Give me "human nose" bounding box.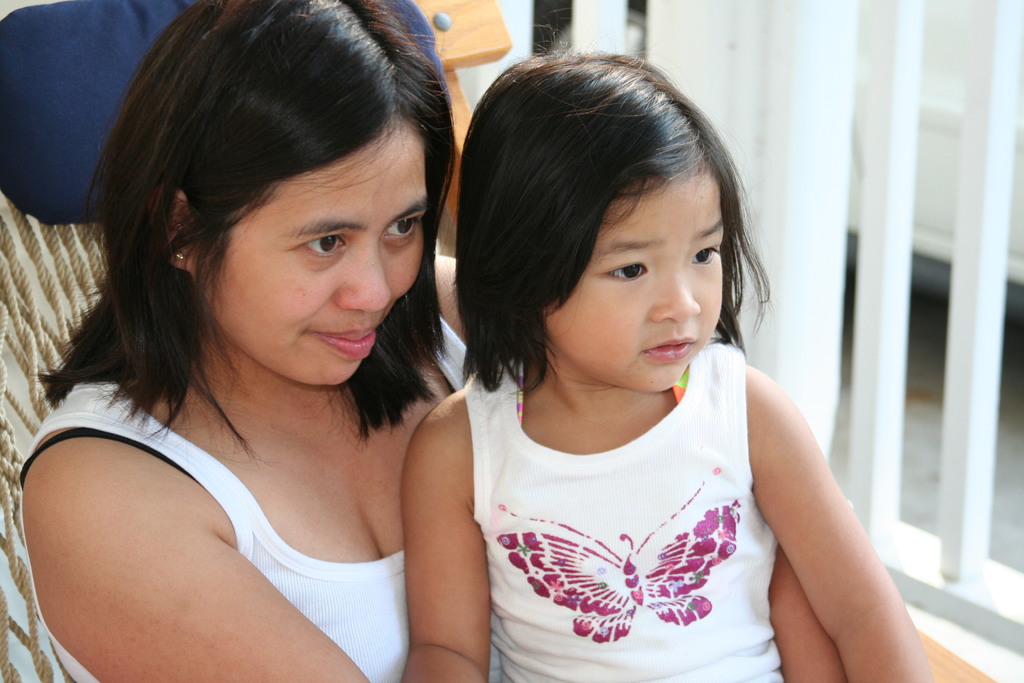
(x1=650, y1=268, x2=703, y2=321).
